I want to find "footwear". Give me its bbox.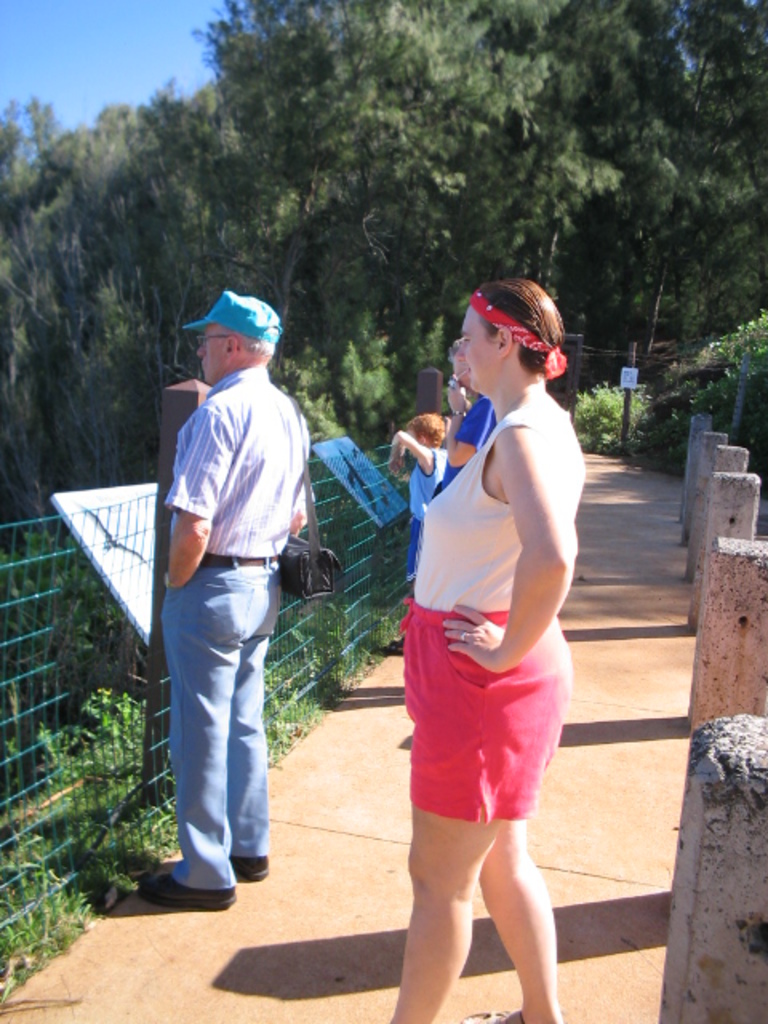
bbox(235, 854, 269, 882).
